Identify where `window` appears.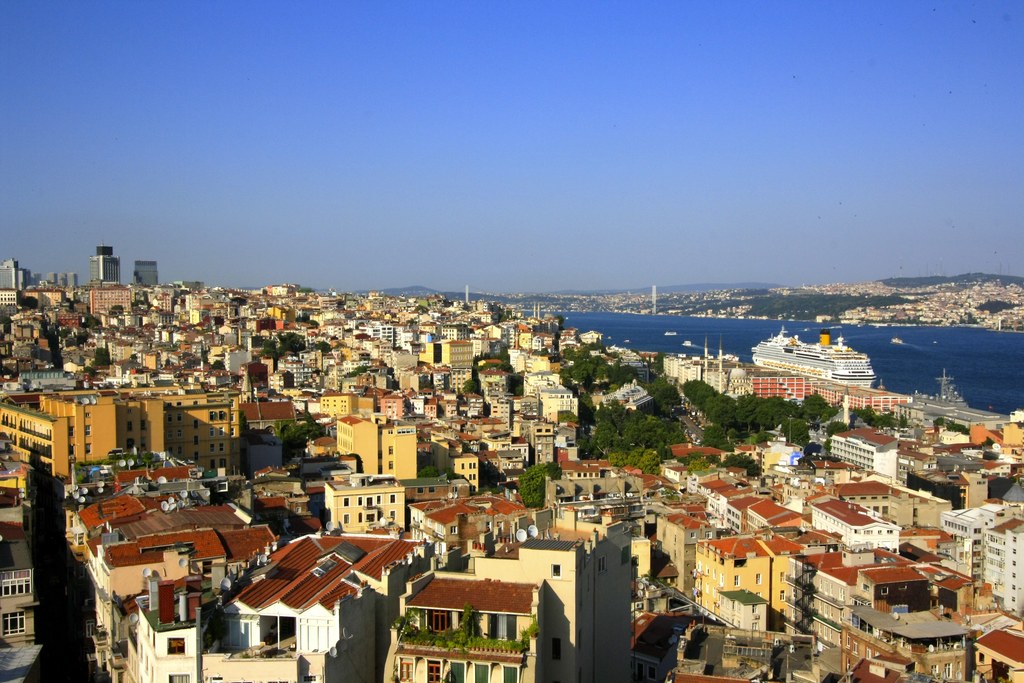
Appears at x1=168 y1=636 x2=188 y2=656.
